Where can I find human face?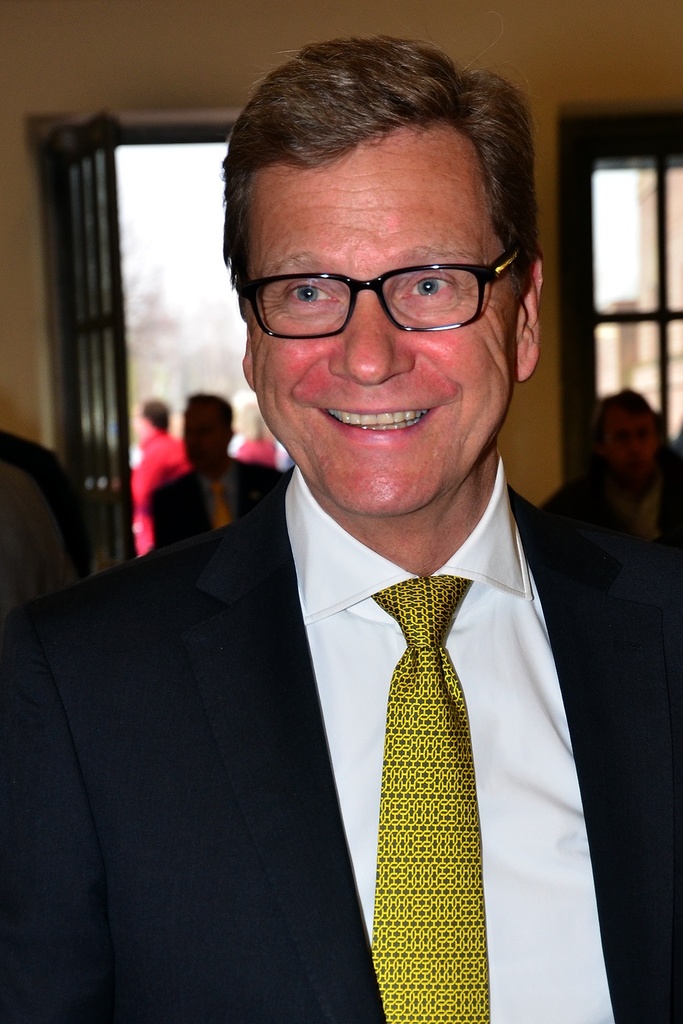
You can find it at l=596, t=405, r=660, b=482.
